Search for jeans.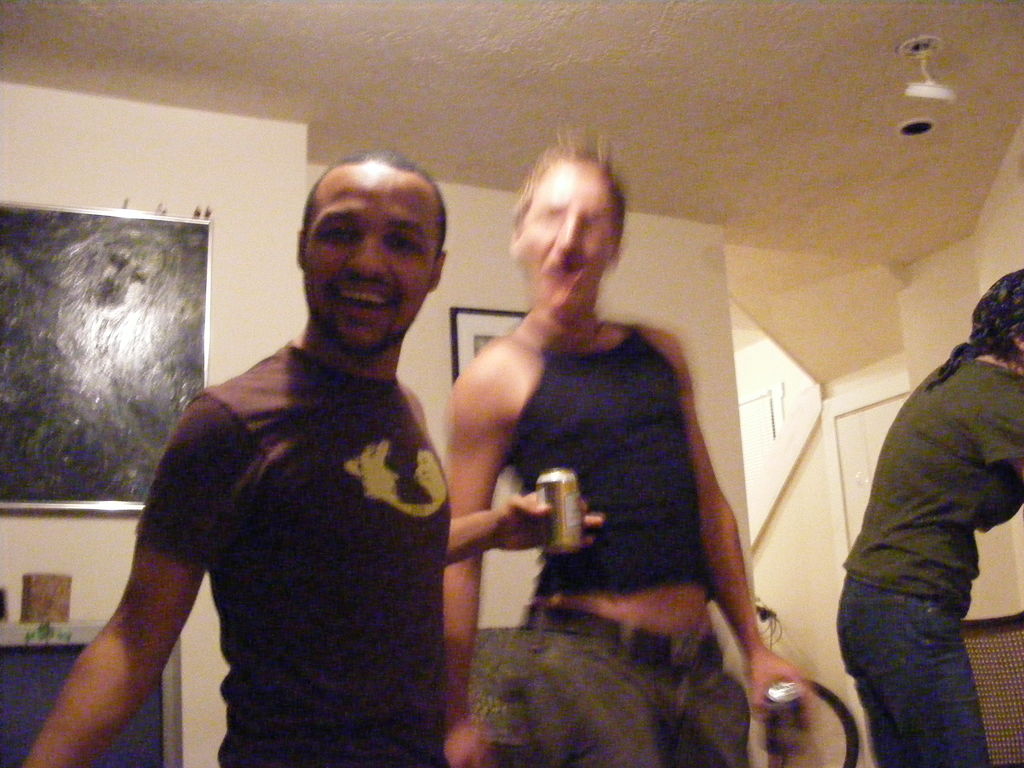
Found at bbox=(523, 606, 754, 767).
